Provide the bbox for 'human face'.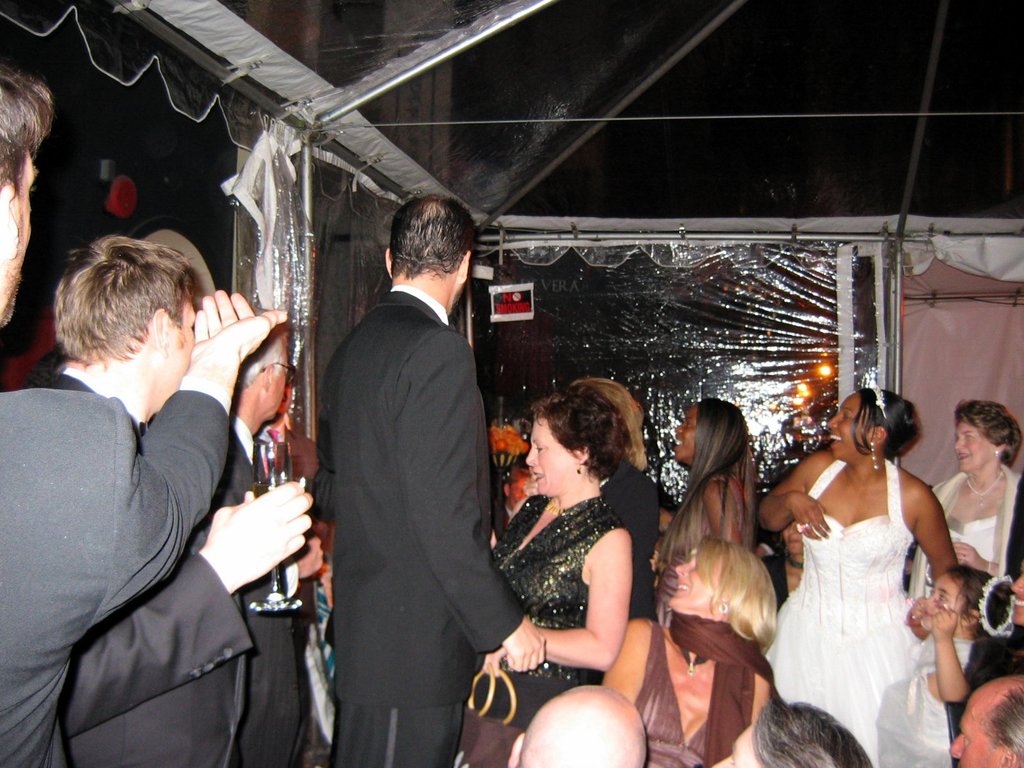
[left=952, top=703, right=995, bottom=767].
